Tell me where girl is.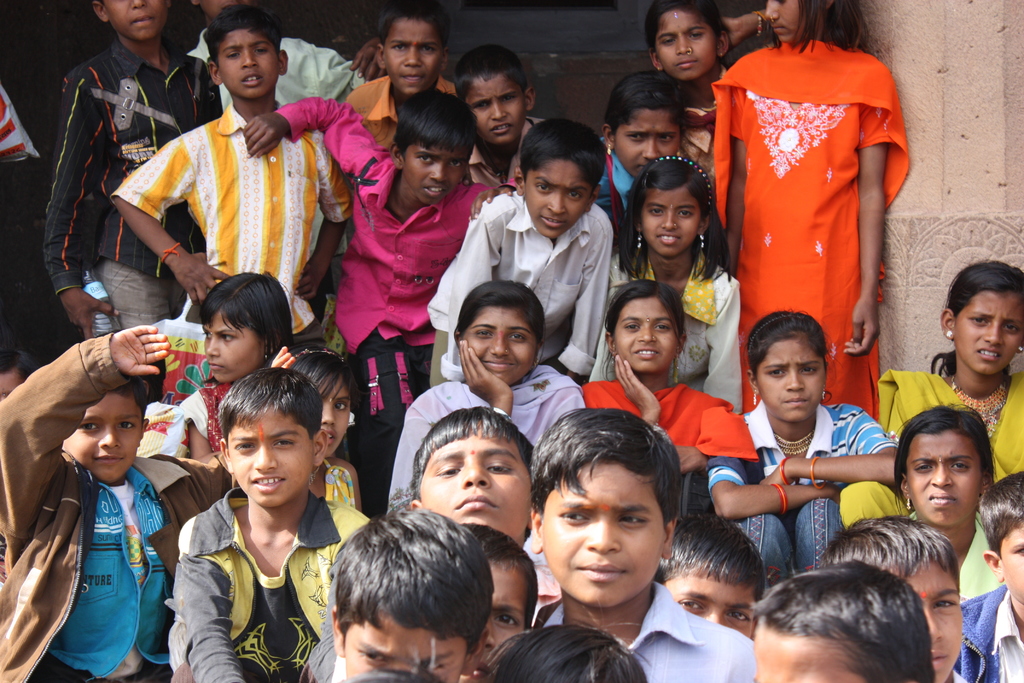
girl is at <bbox>385, 276, 586, 509</bbox>.
